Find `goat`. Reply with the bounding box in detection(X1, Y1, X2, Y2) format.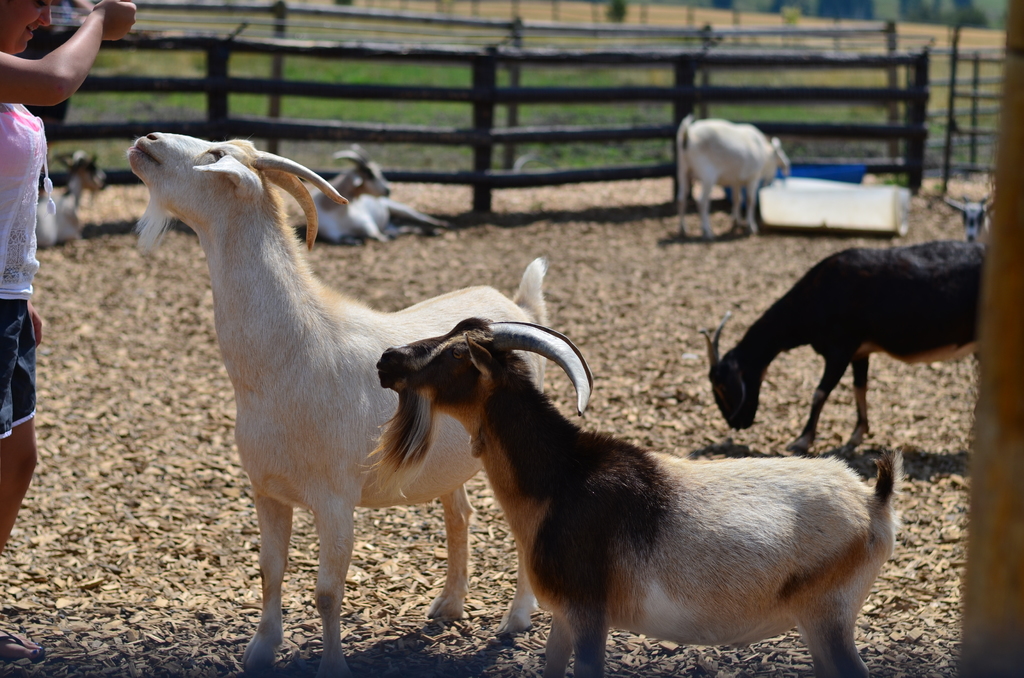
detection(308, 137, 449, 242).
